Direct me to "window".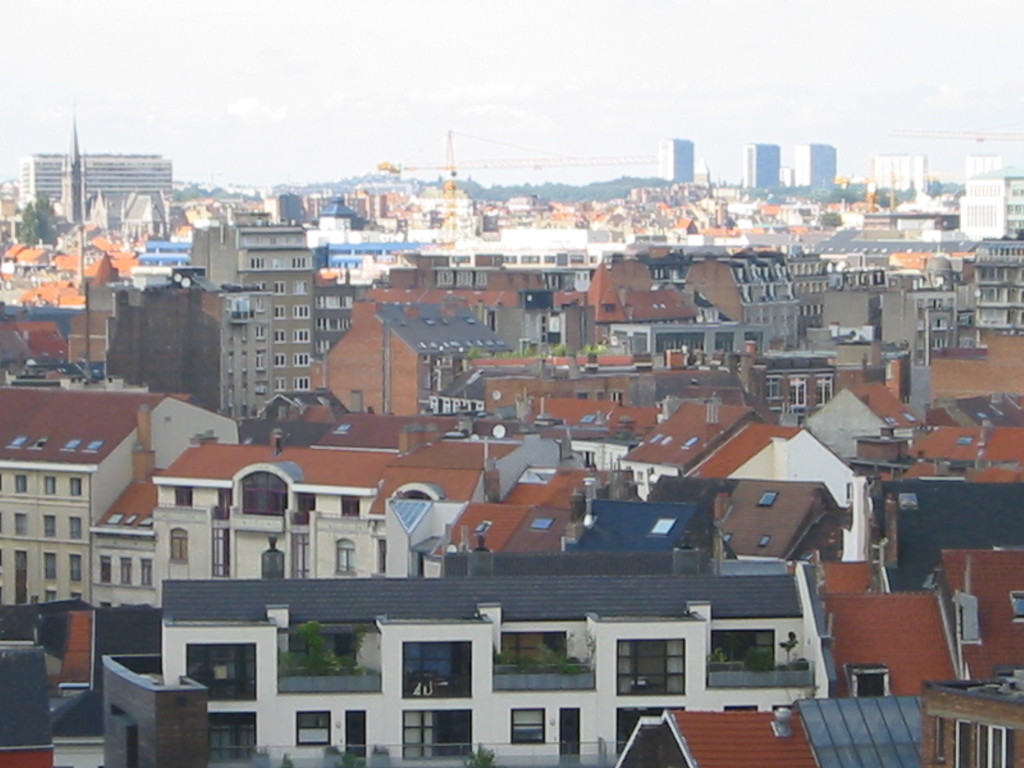
Direction: region(954, 723, 975, 767).
